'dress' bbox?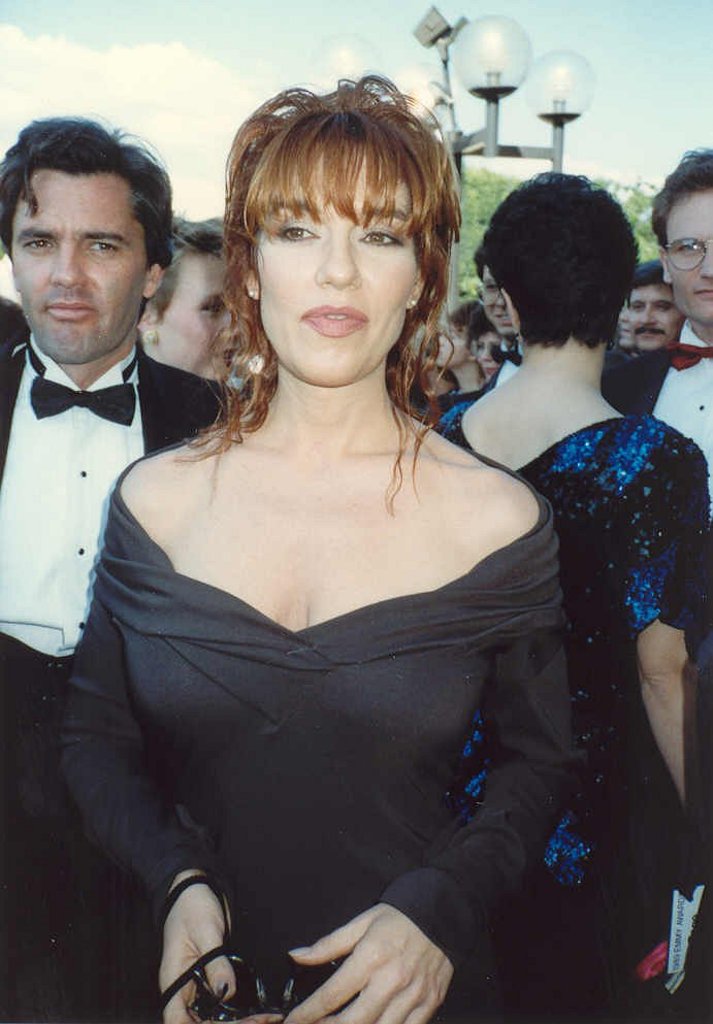
43 421 602 1023
